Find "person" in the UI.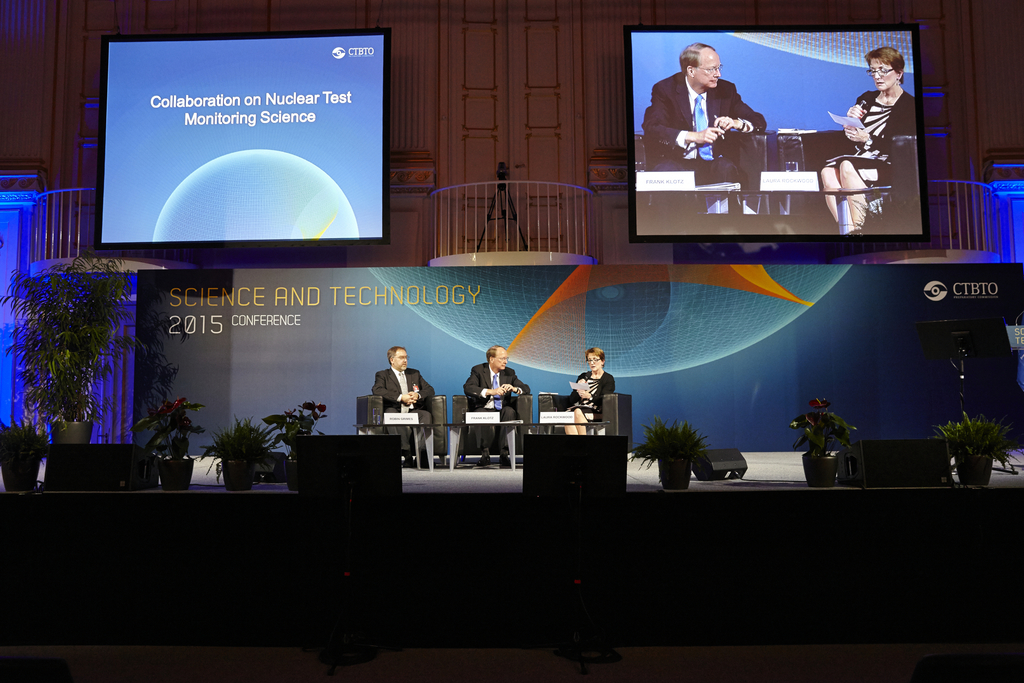
UI element at (x1=647, y1=42, x2=767, y2=203).
